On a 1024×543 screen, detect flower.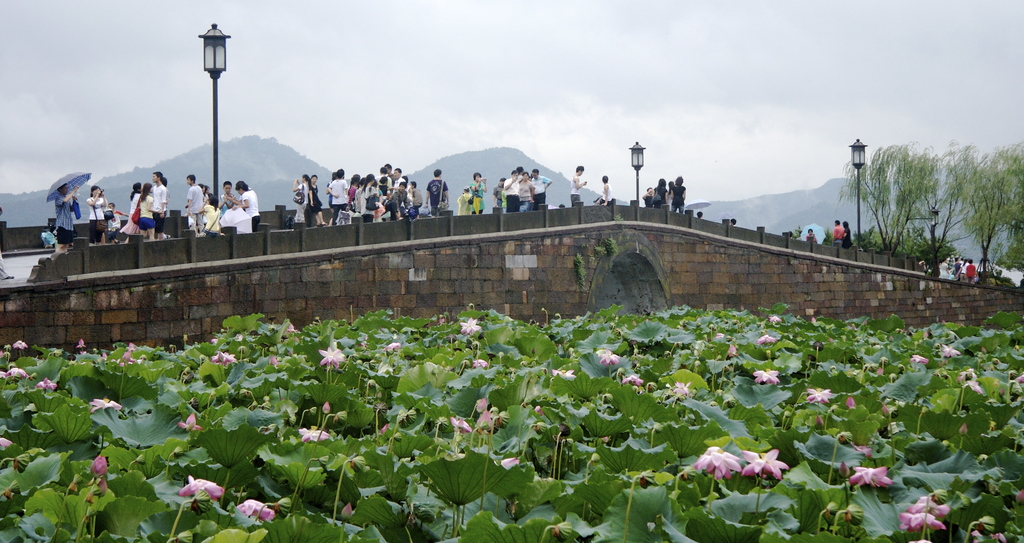
<region>211, 349, 237, 366</region>.
